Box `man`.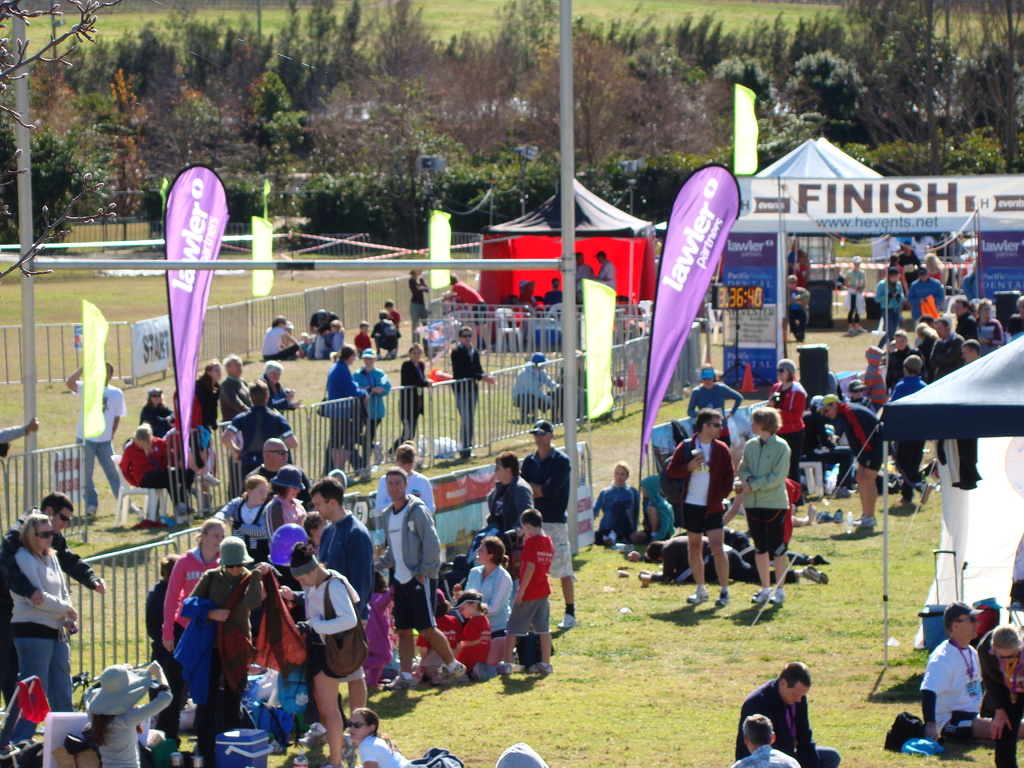
730/717/802/767.
